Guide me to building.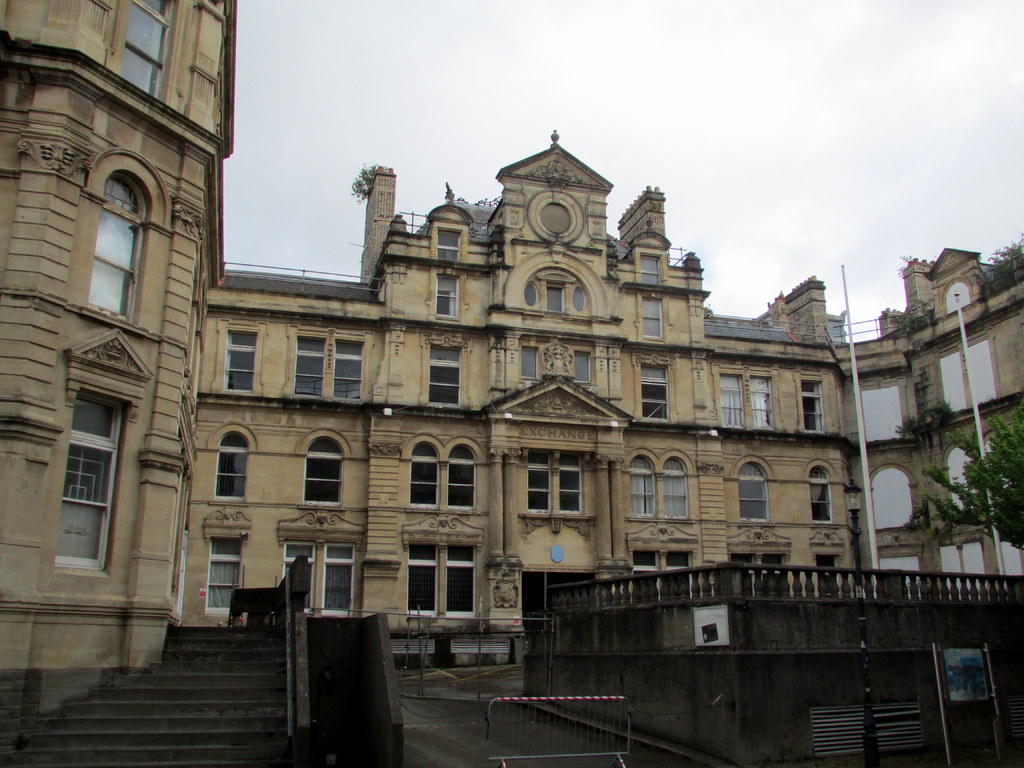
Guidance: (835,245,1023,593).
